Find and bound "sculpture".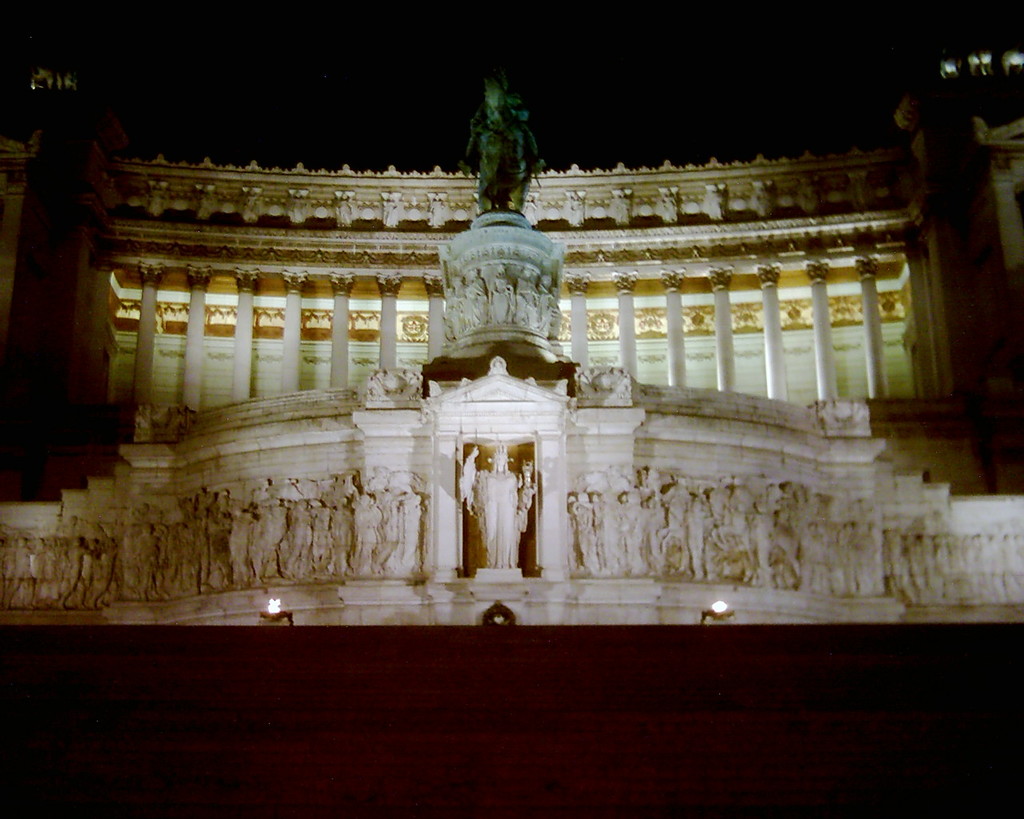
Bound: {"left": 0, "top": 445, "right": 1022, "bottom": 613}.
